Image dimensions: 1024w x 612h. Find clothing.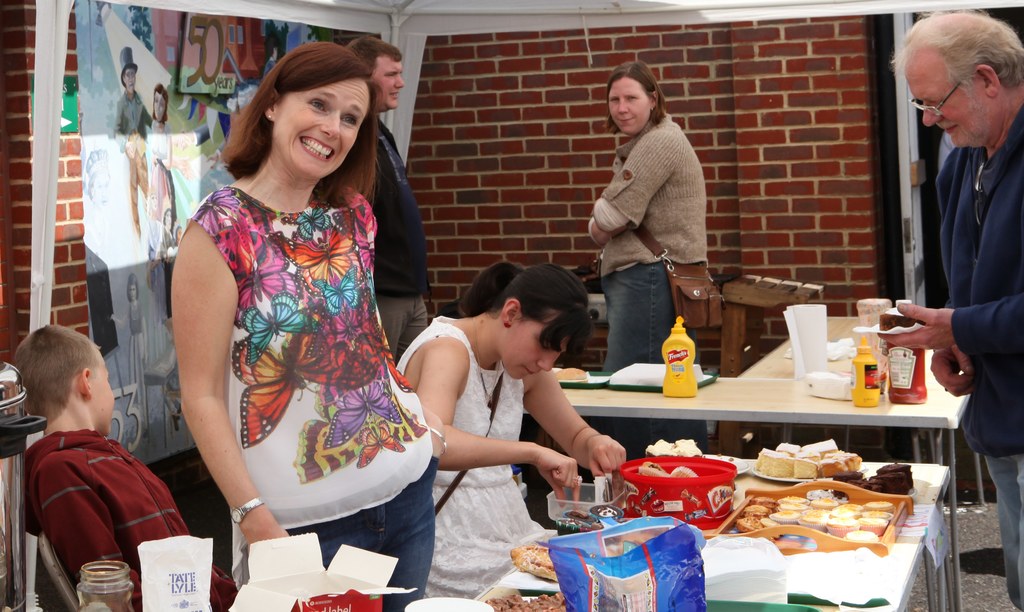
Rect(130, 305, 144, 388).
